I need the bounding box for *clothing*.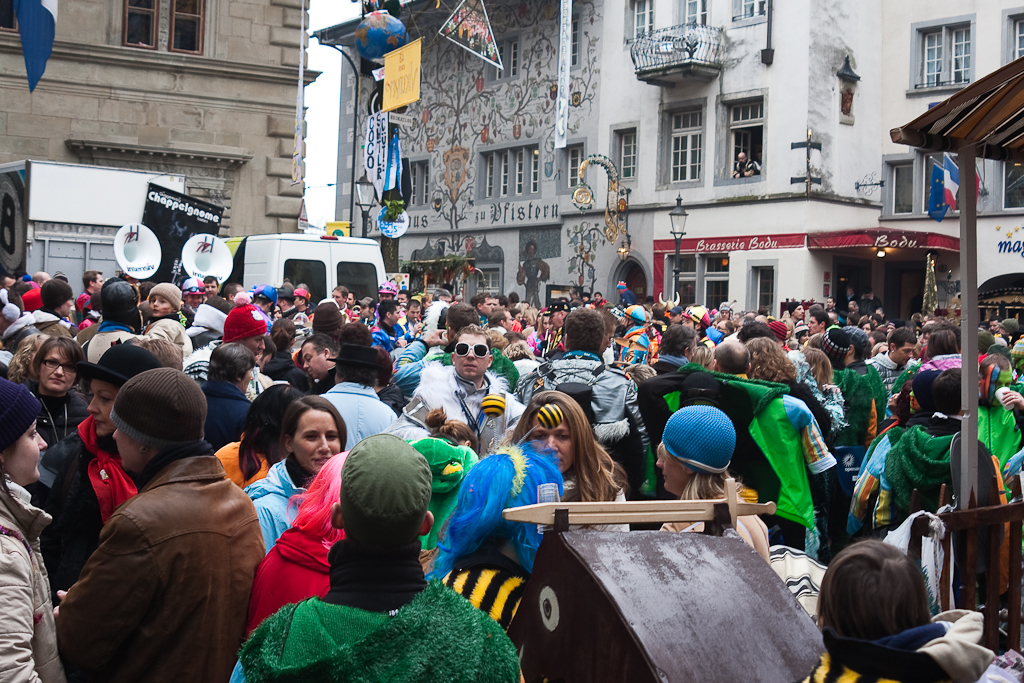
Here it is: bbox=[506, 254, 555, 308].
